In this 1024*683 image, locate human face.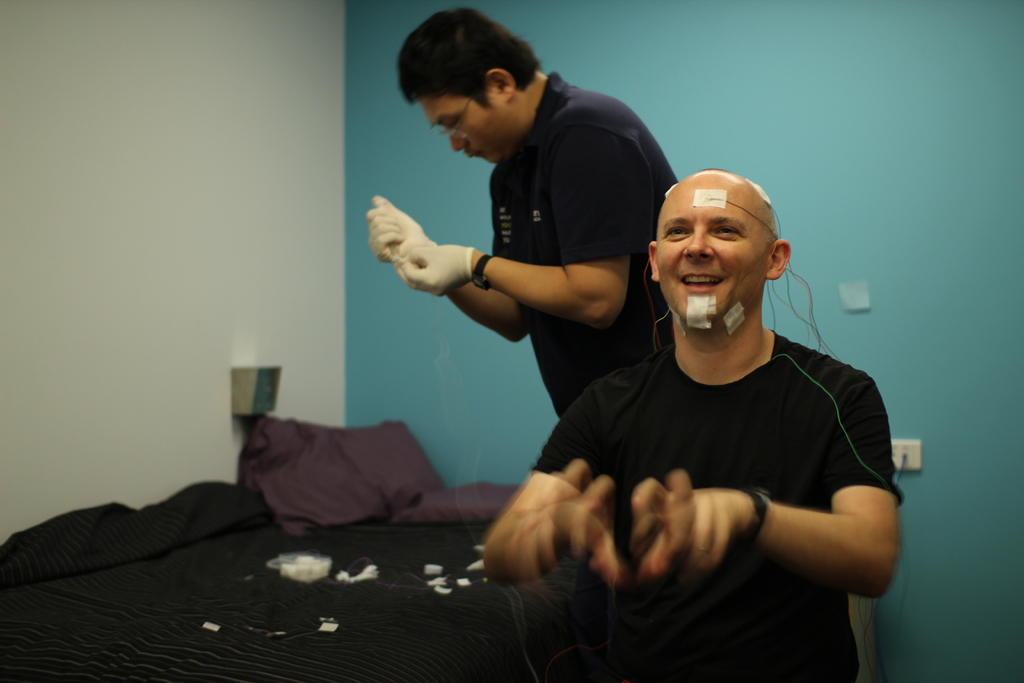
Bounding box: select_region(421, 99, 509, 162).
